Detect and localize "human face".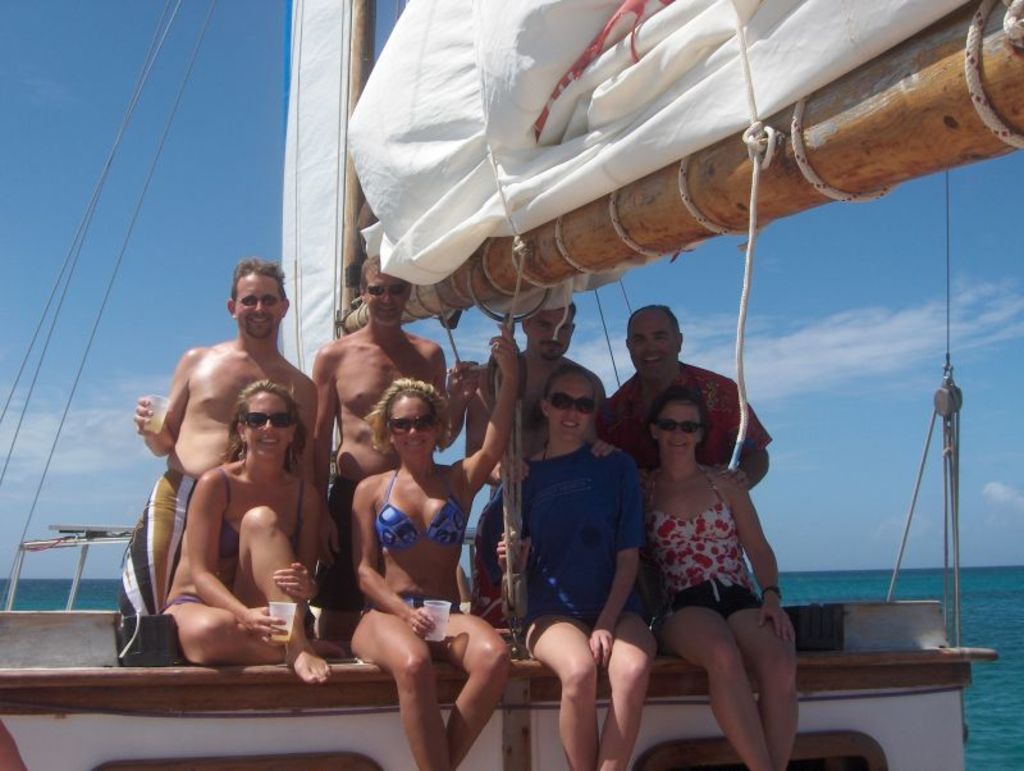
Localized at left=530, top=311, right=571, bottom=362.
